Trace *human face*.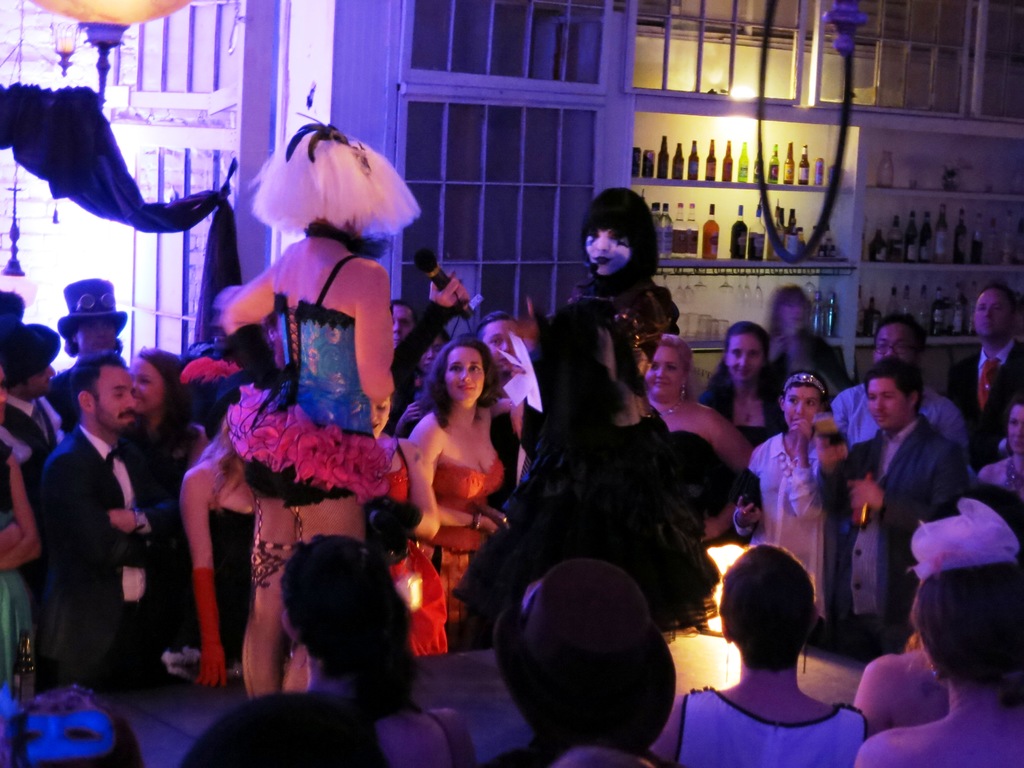
Traced to (left=484, top=316, right=514, bottom=368).
